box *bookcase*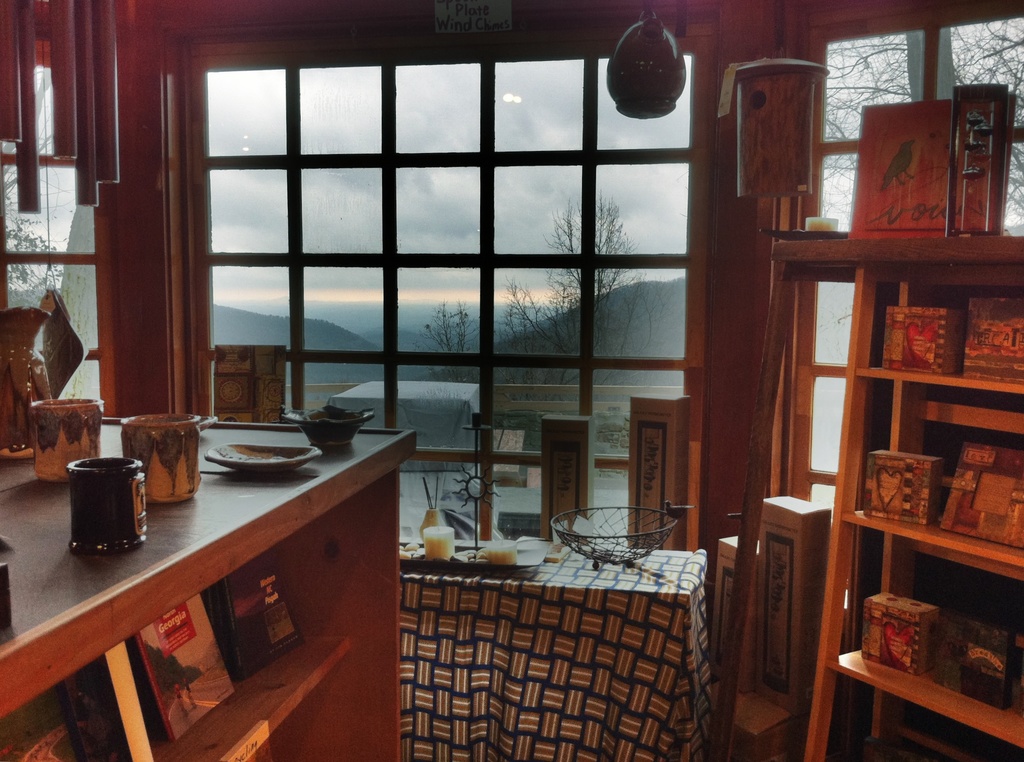
705,229,1023,759
